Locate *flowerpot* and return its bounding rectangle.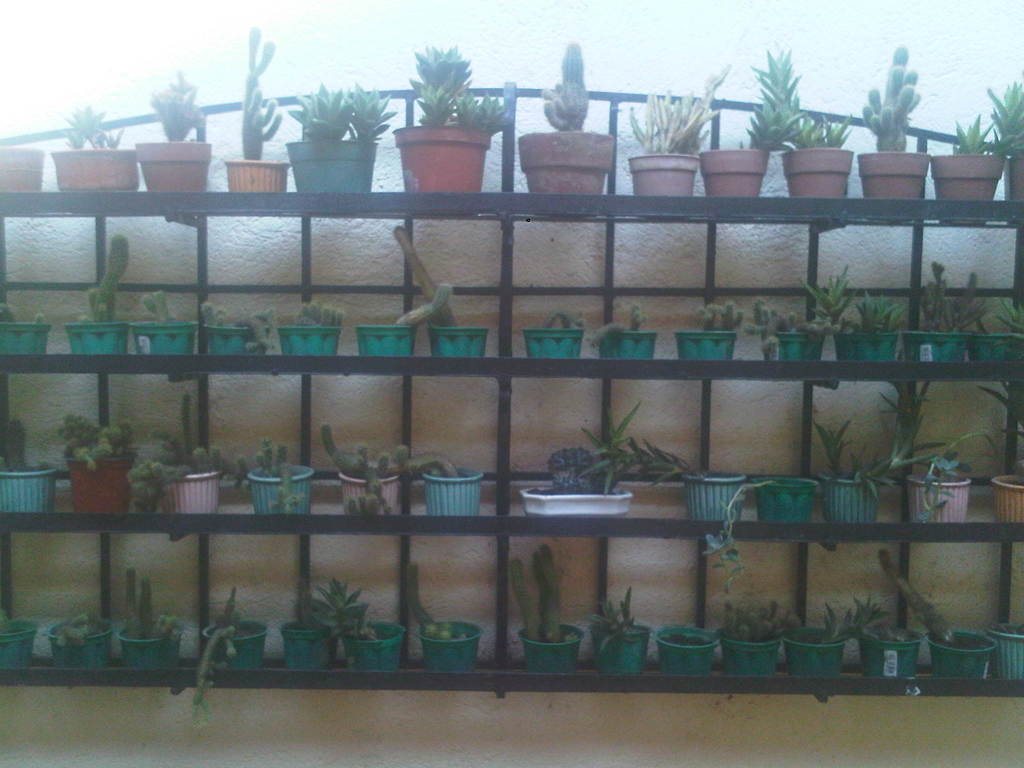
pyautogui.locateOnScreen(852, 145, 932, 210).
